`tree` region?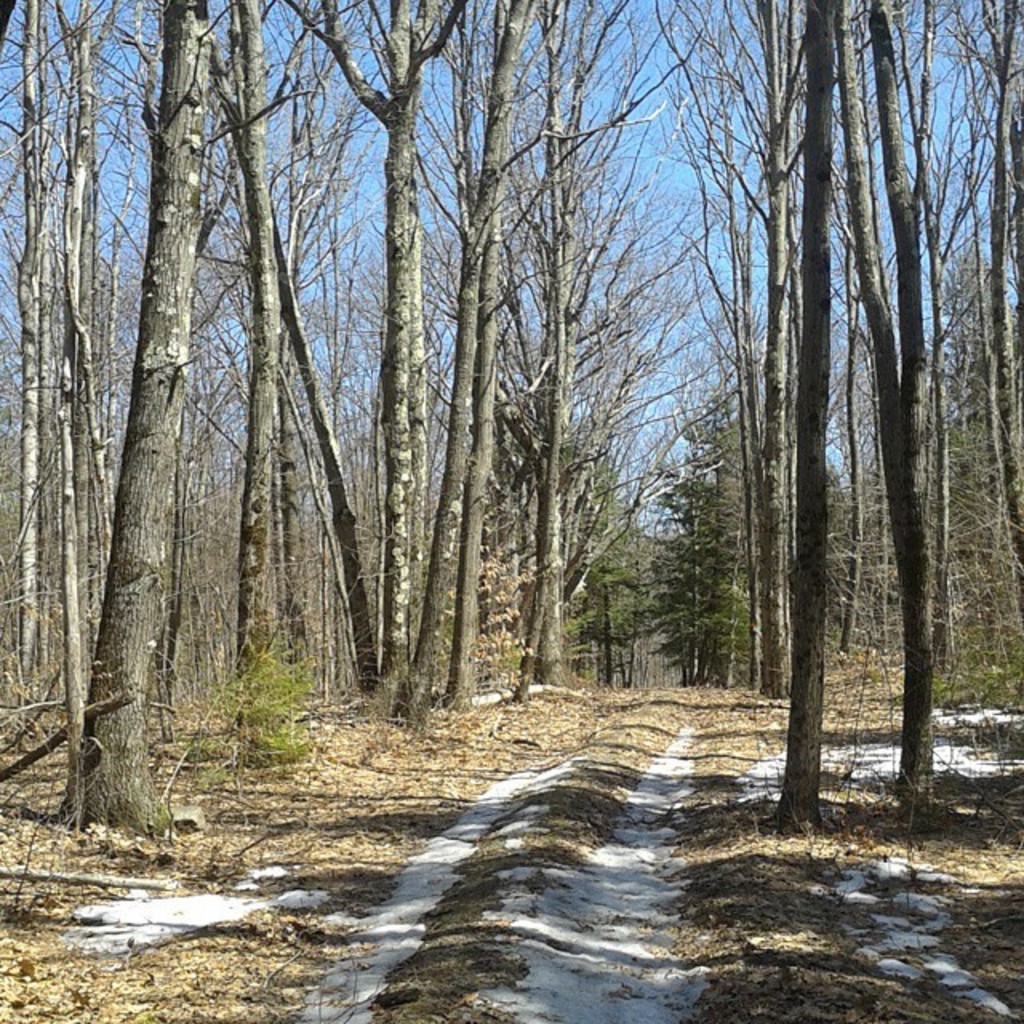
50,0,221,829
